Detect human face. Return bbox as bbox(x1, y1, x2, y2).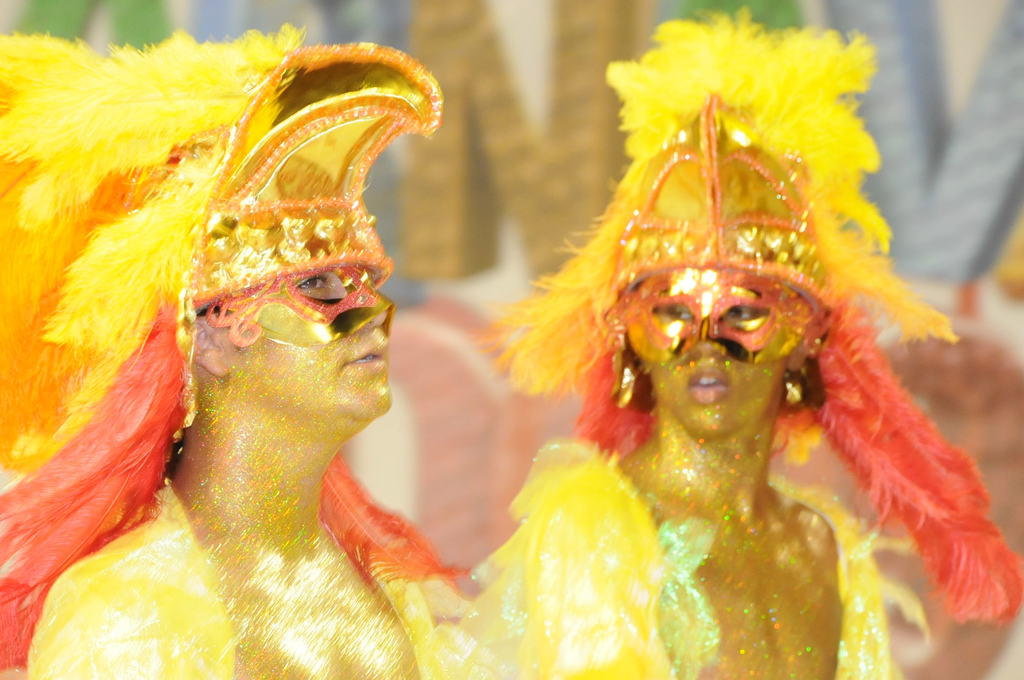
bbox(635, 264, 787, 437).
